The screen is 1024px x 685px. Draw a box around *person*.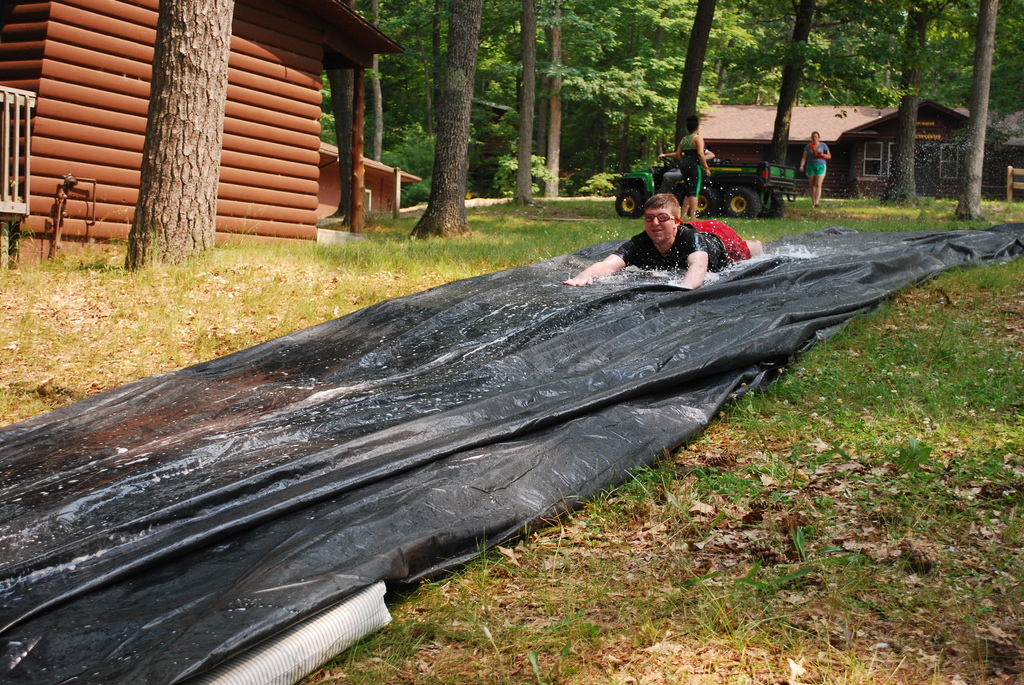
(796,129,833,207).
